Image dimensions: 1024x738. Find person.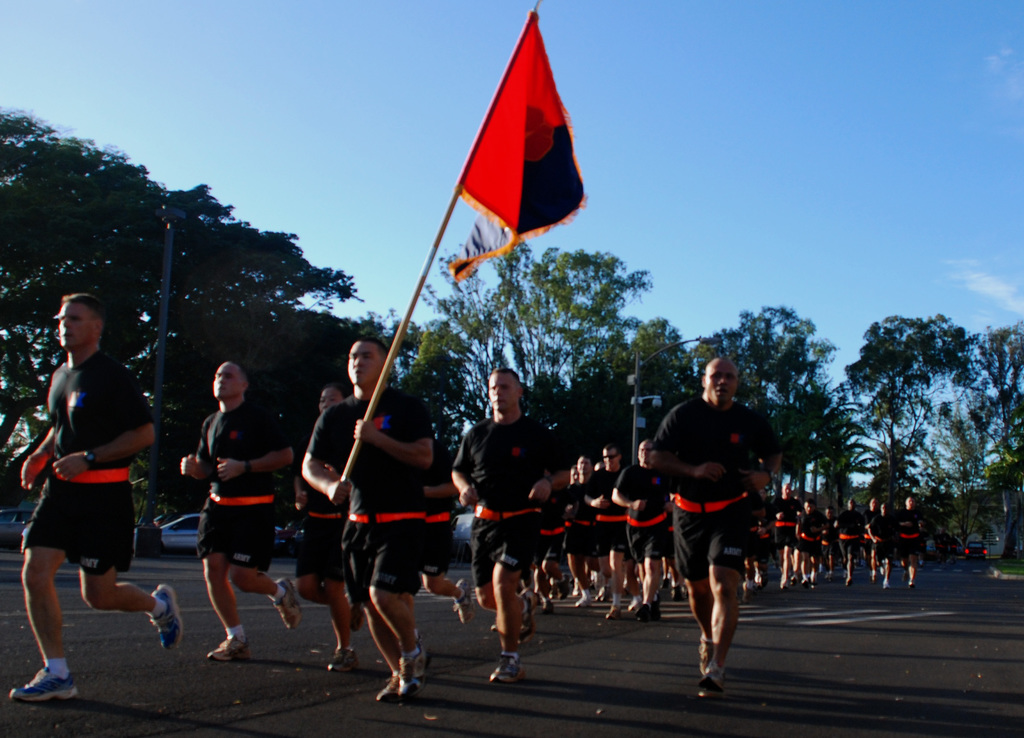
left=644, top=355, right=774, bottom=693.
